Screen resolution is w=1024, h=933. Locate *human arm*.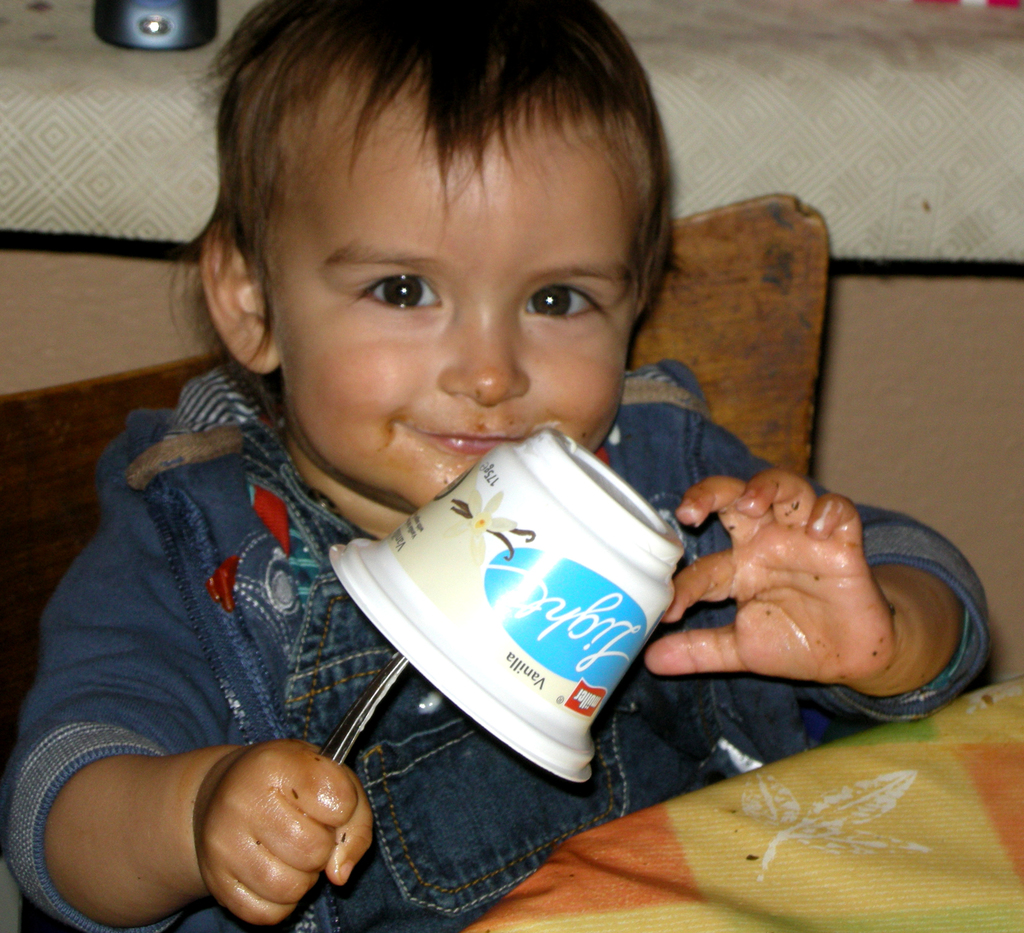
(left=646, top=409, right=983, bottom=729).
